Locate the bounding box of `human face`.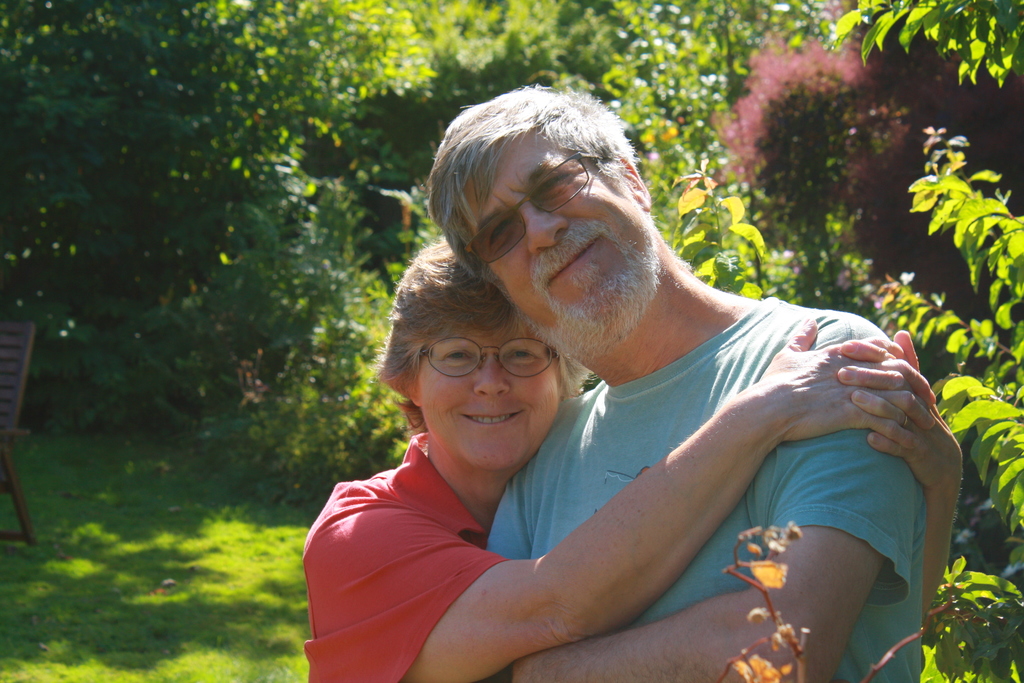
Bounding box: x1=419, y1=313, x2=559, y2=468.
